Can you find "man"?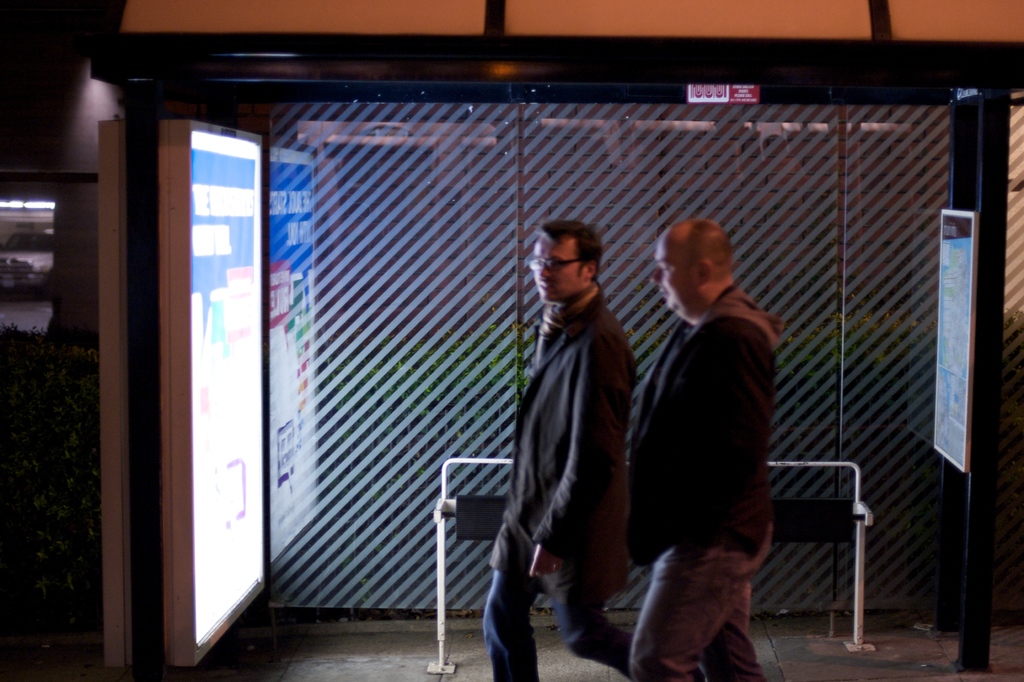
Yes, bounding box: <box>624,220,774,681</box>.
